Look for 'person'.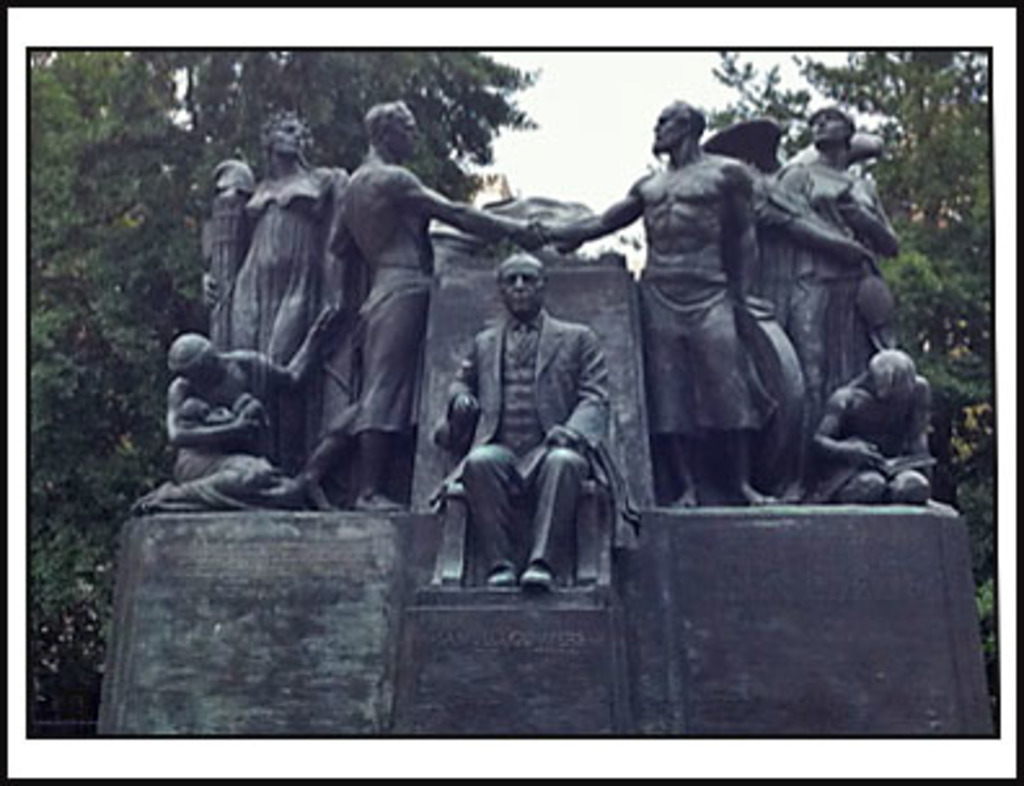
Found: [235, 111, 347, 504].
